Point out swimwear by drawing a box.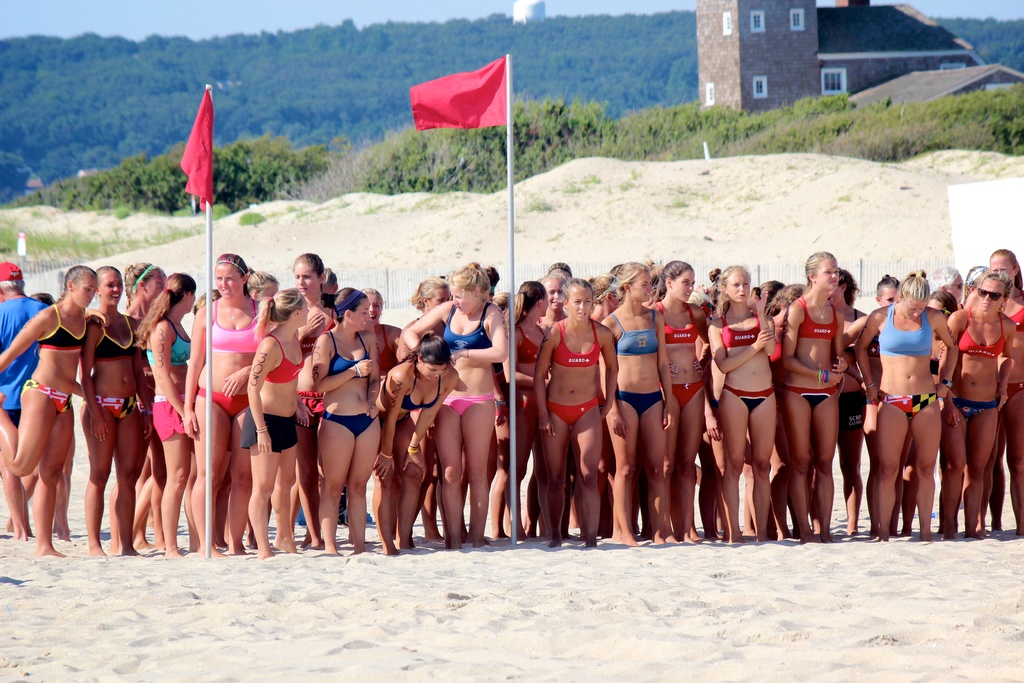
(328,331,372,374).
